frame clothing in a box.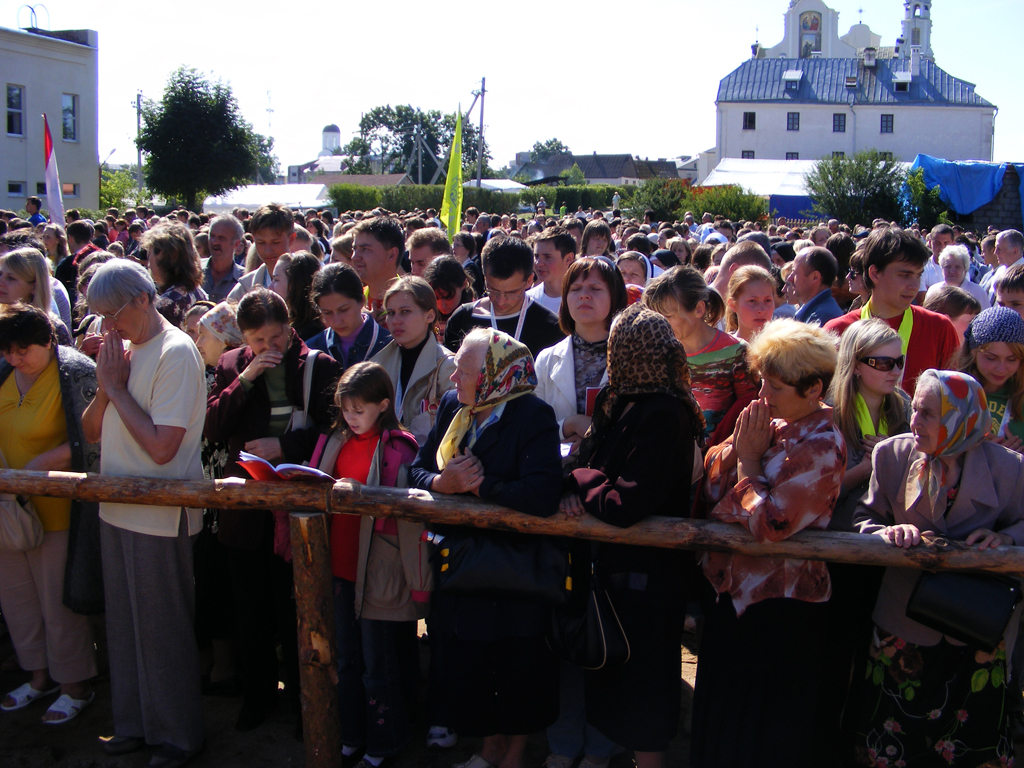
x1=95 y1=309 x2=220 y2=737.
